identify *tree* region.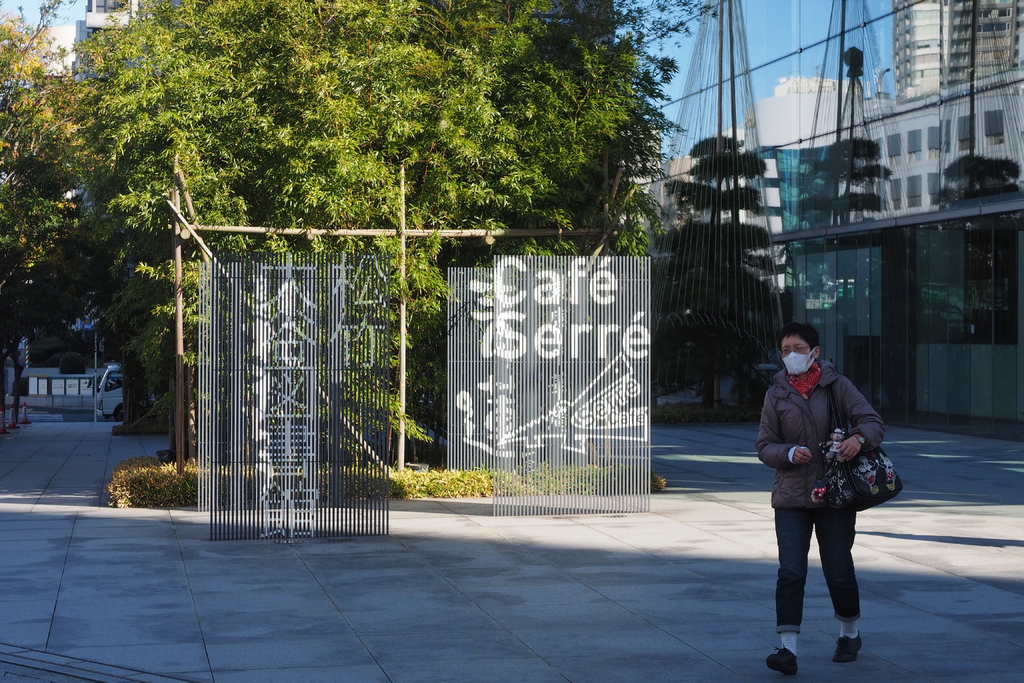
Region: (0, 0, 118, 440).
